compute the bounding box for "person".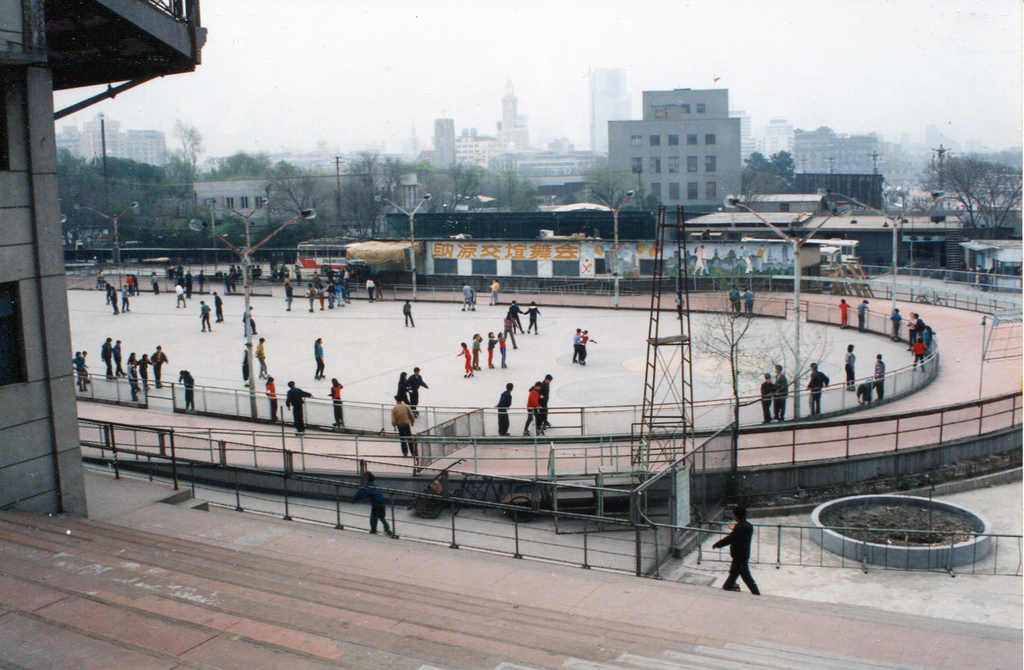
box(573, 326, 583, 365).
